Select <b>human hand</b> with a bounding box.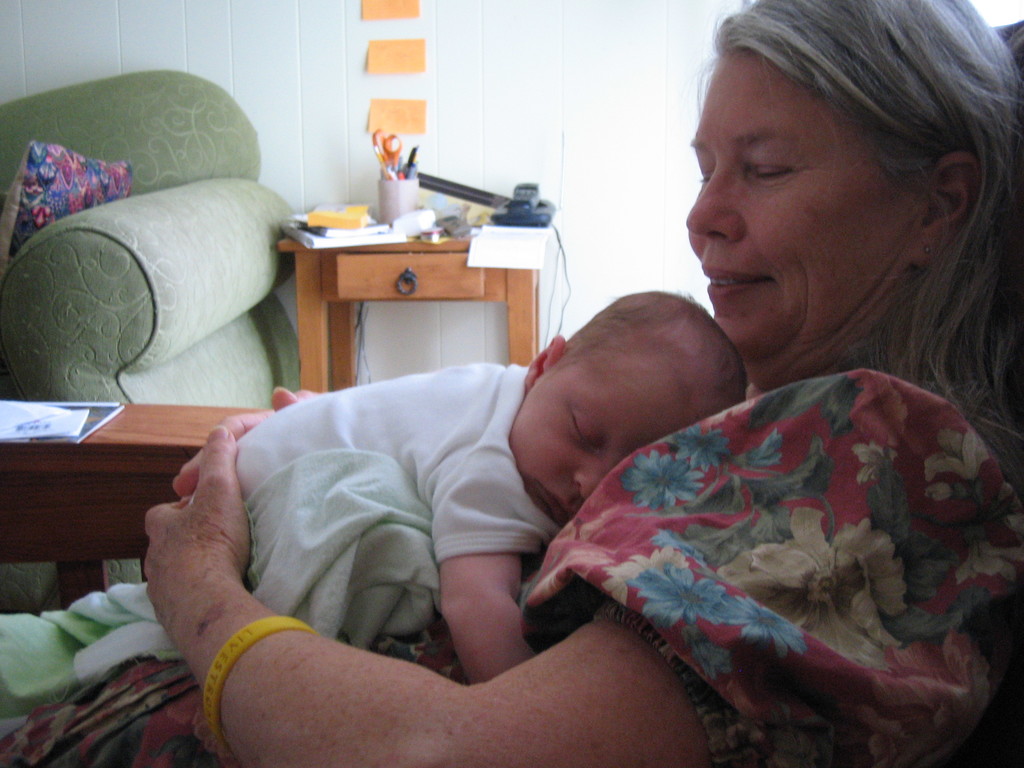
125, 416, 253, 676.
